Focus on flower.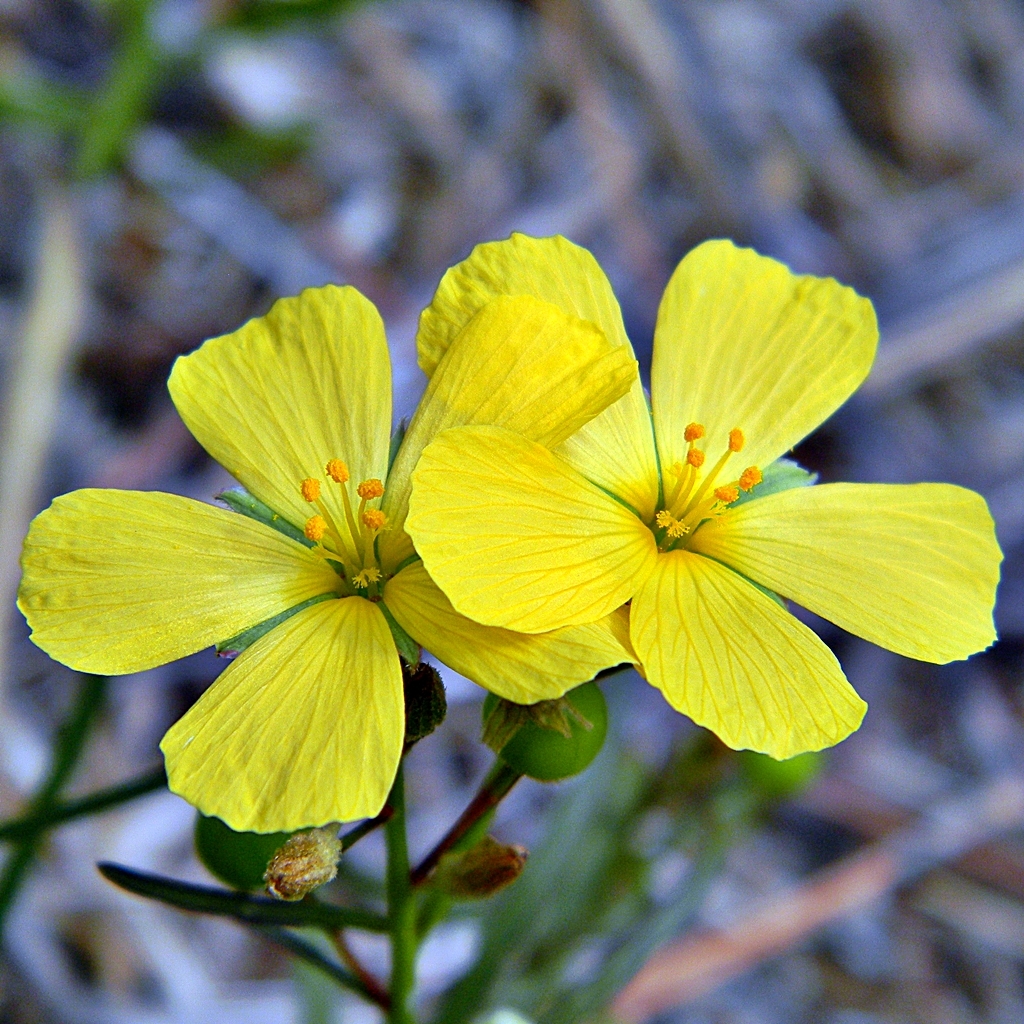
Focused at rect(423, 229, 956, 780).
